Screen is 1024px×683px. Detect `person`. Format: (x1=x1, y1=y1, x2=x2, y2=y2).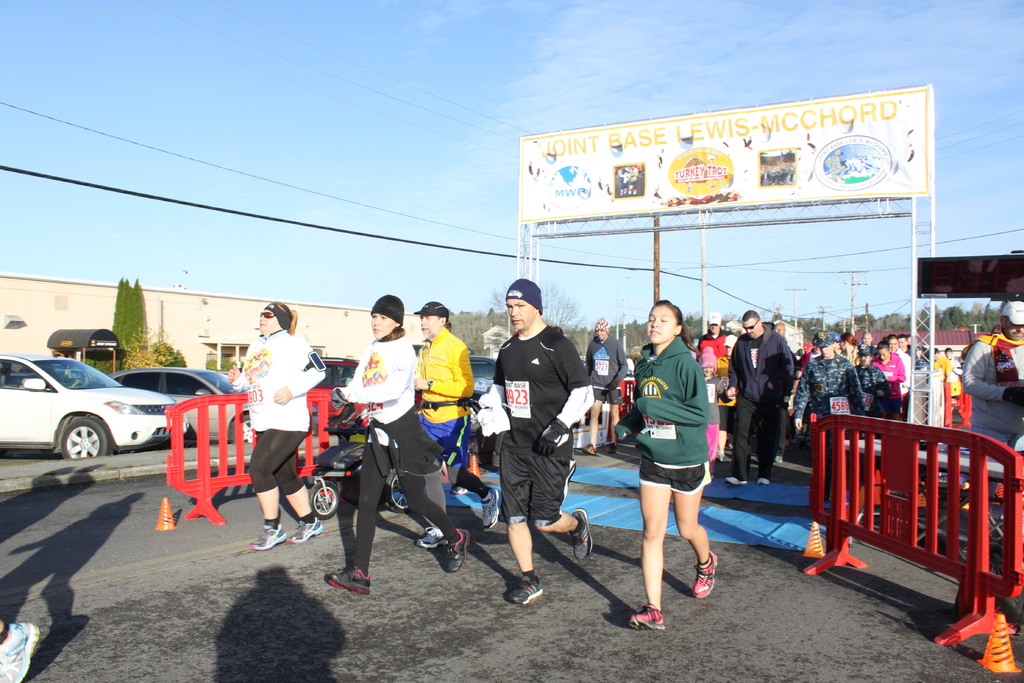
(x1=842, y1=336, x2=893, y2=424).
